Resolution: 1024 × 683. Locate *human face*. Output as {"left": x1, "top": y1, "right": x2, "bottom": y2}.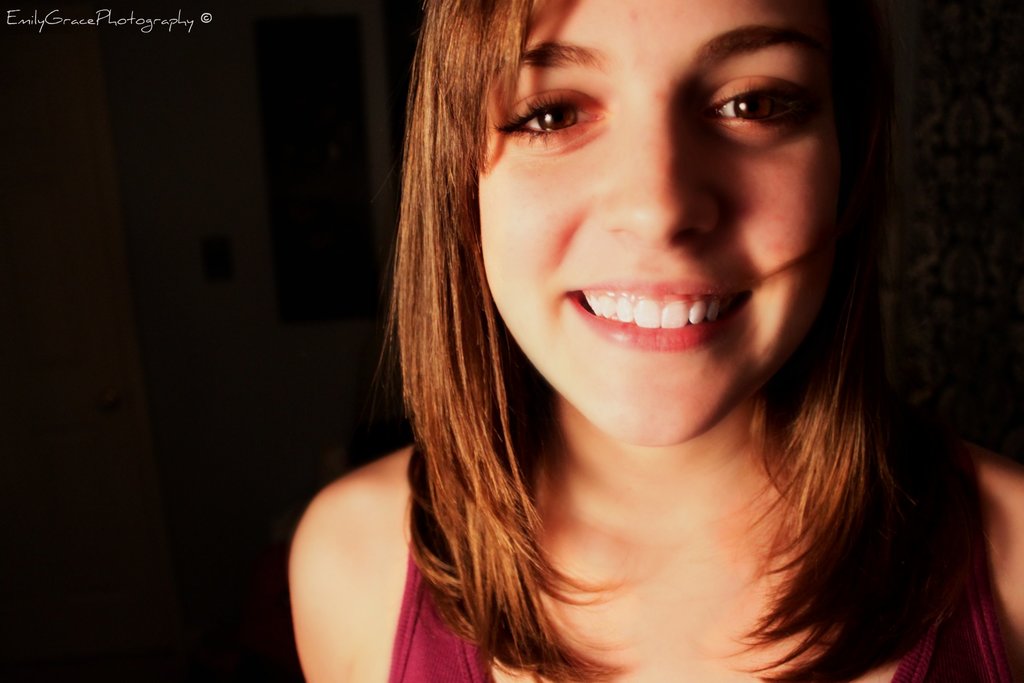
{"left": 481, "top": 0, "right": 836, "bottom": 443}.
